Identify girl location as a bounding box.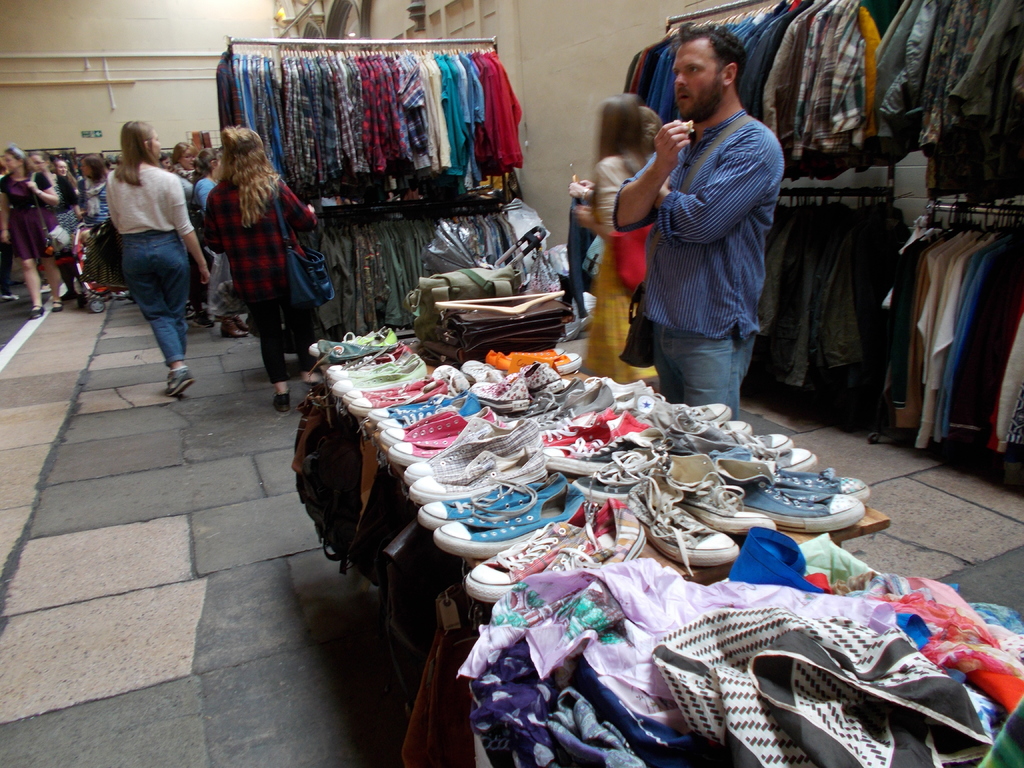
x1=106 y1=117 x2=216 y2=396.
